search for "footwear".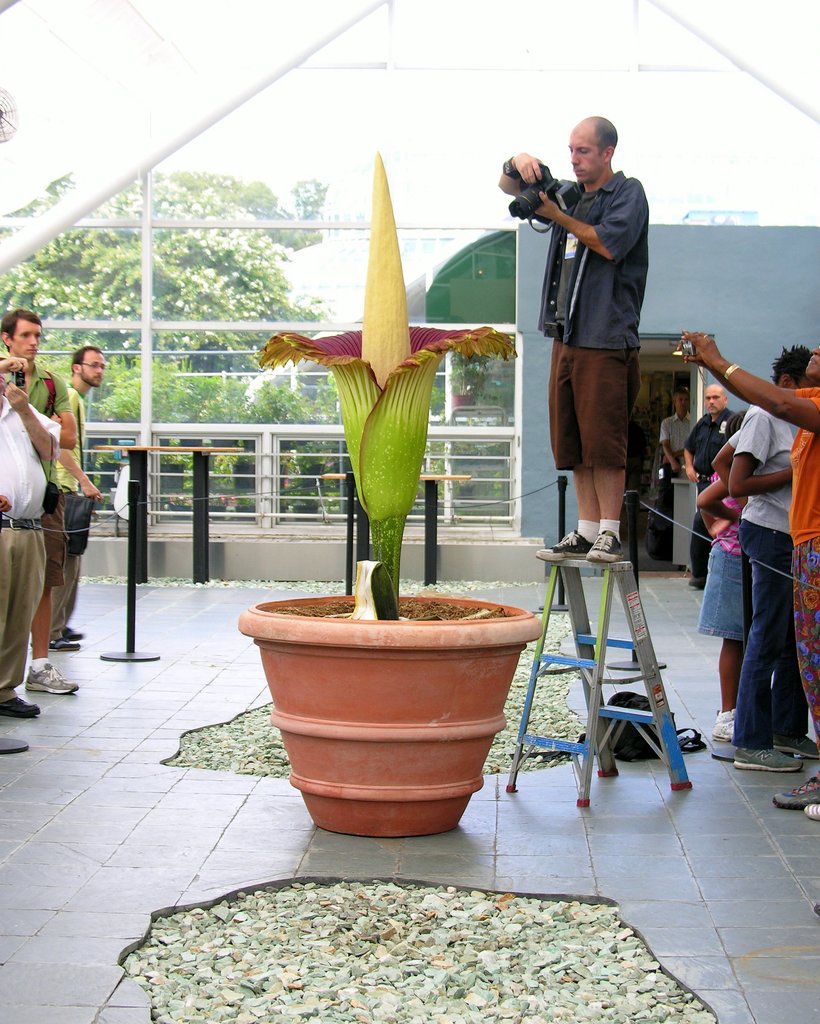
Found at bbox(584, 530, 623, 561).
